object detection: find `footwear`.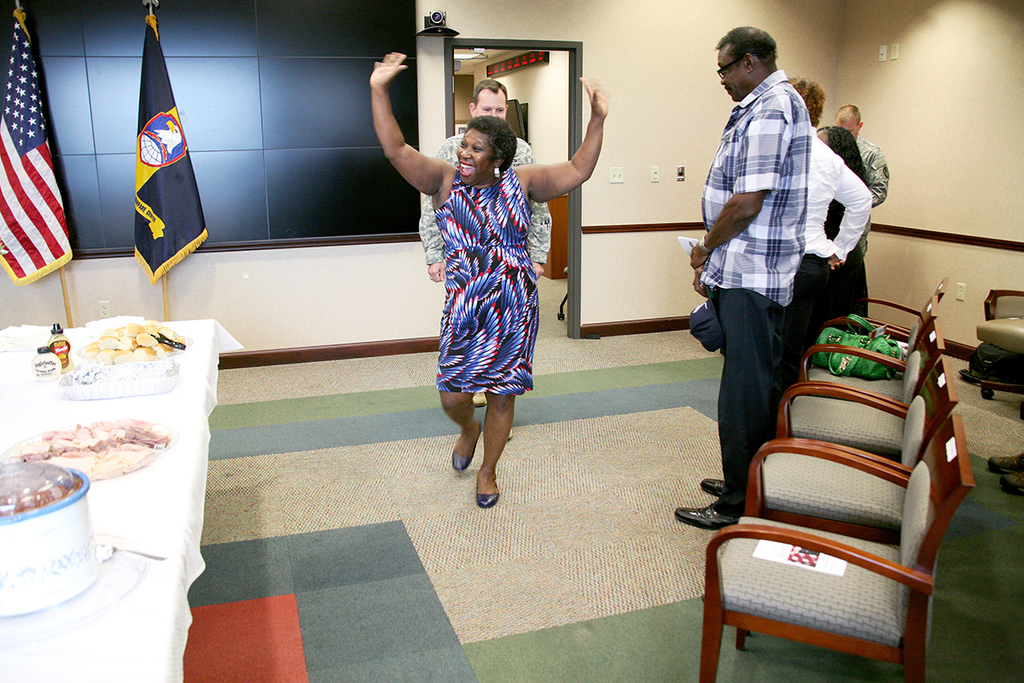
detection(707, 477, 752, 499).
